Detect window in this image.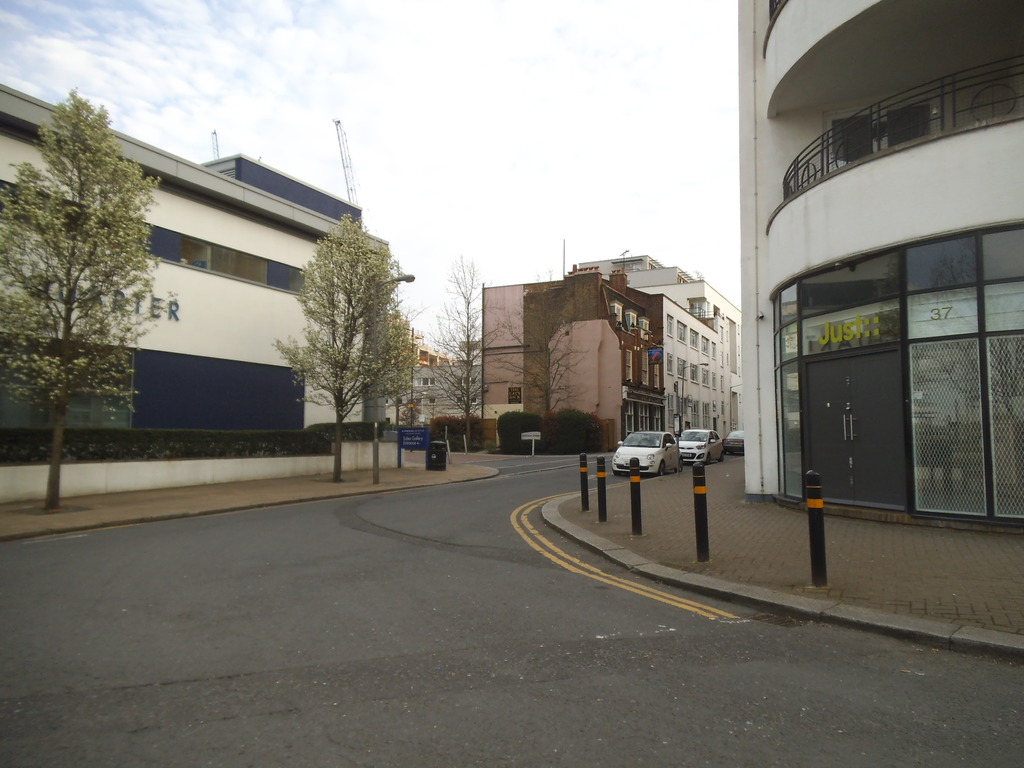
Detection: detection(414, 376, 436, 386).
